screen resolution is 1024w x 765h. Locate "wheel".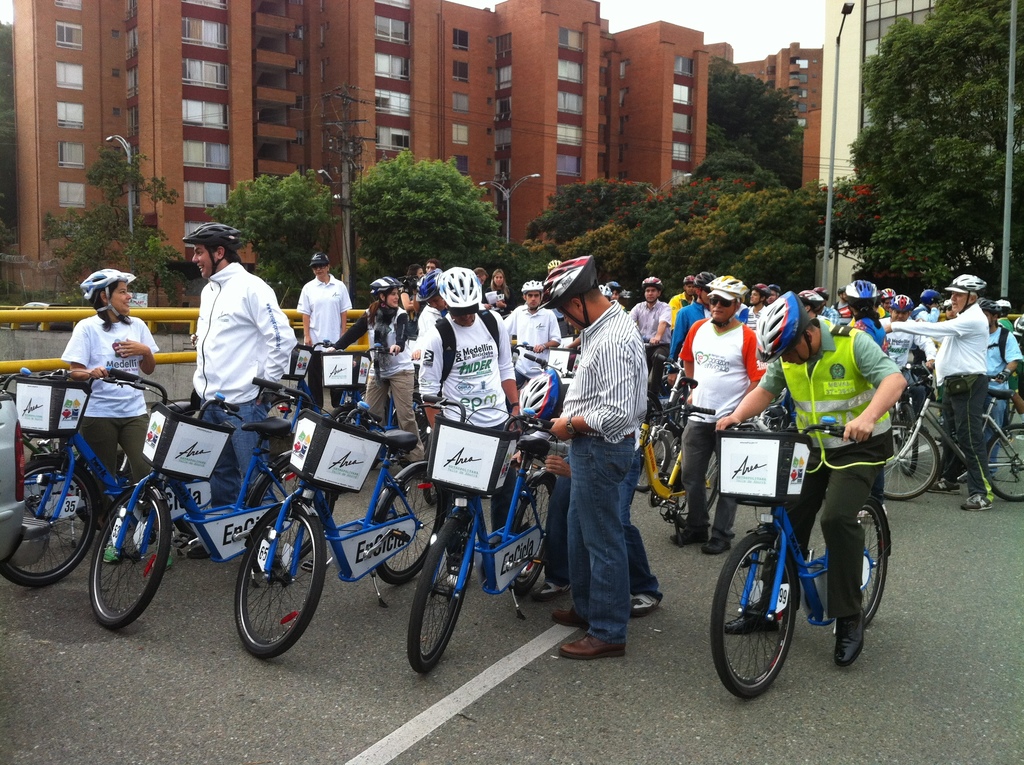
(x1=0, y1=456, x2=102, y2=588).
